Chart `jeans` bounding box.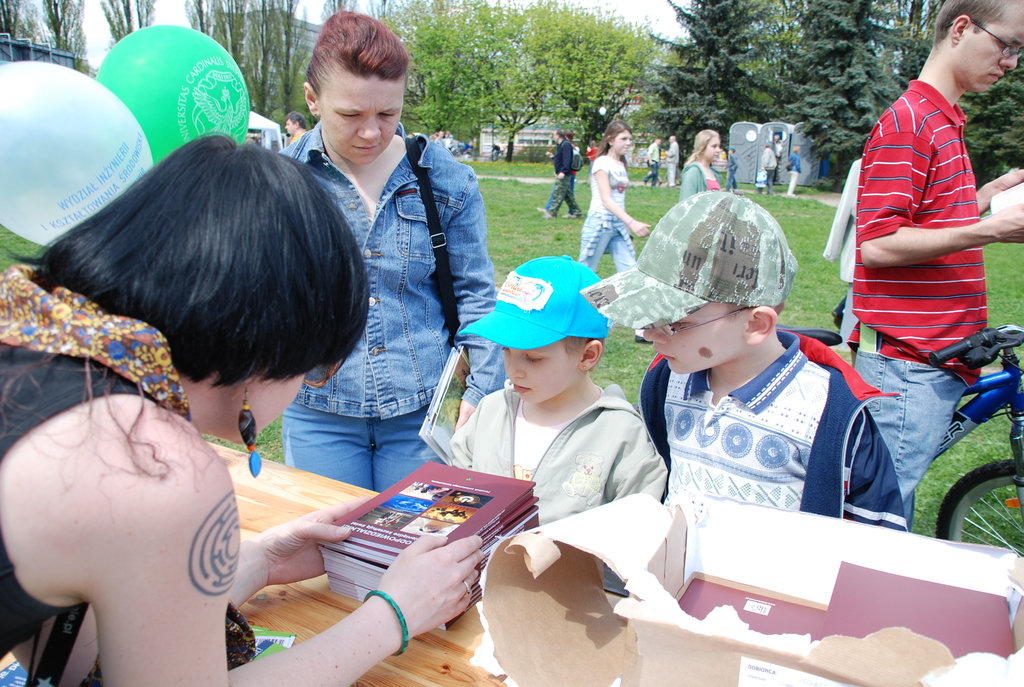
Charted: 791/175/800/205.
